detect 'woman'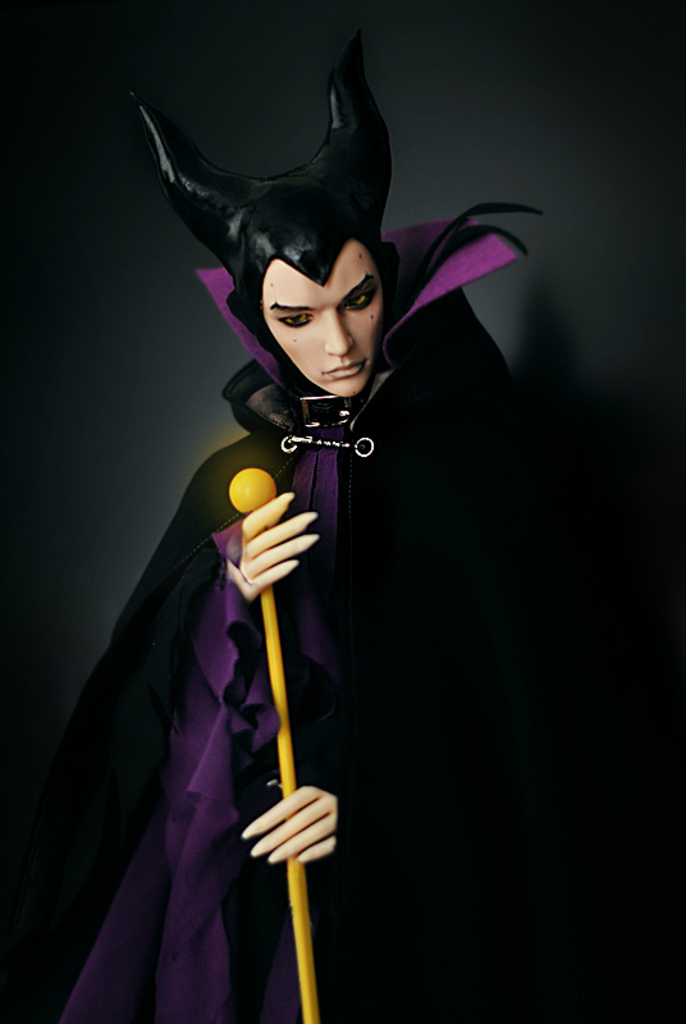
[x1=1, y1=29, x2=632, y2=1023]
